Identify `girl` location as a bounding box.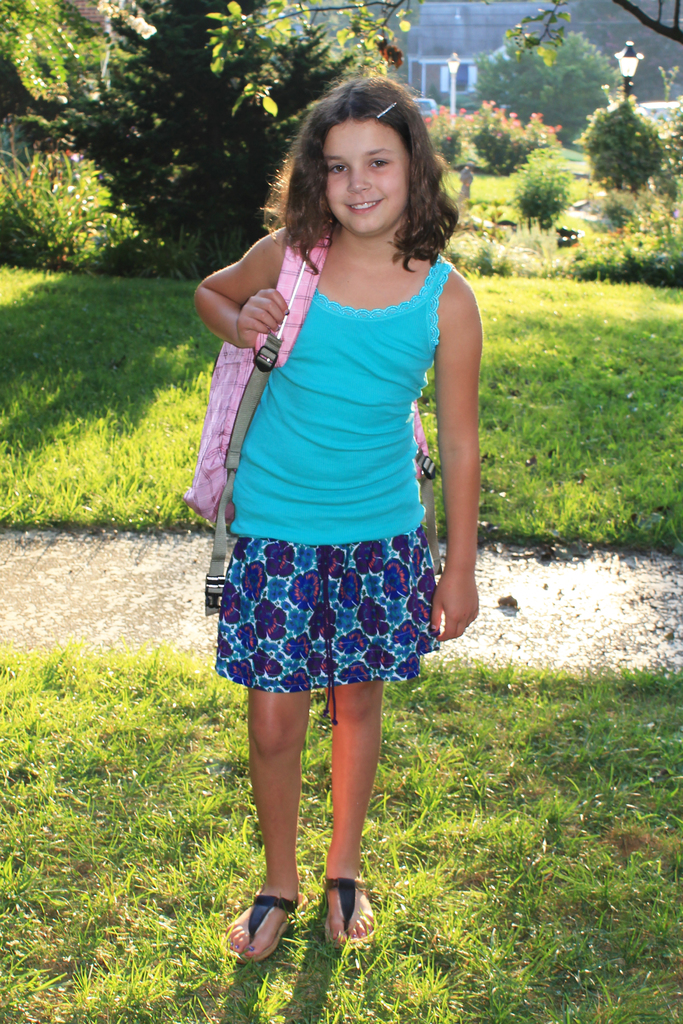
{"x1": 194, "y1": 68, "x2": 480, "y2": 960}.
